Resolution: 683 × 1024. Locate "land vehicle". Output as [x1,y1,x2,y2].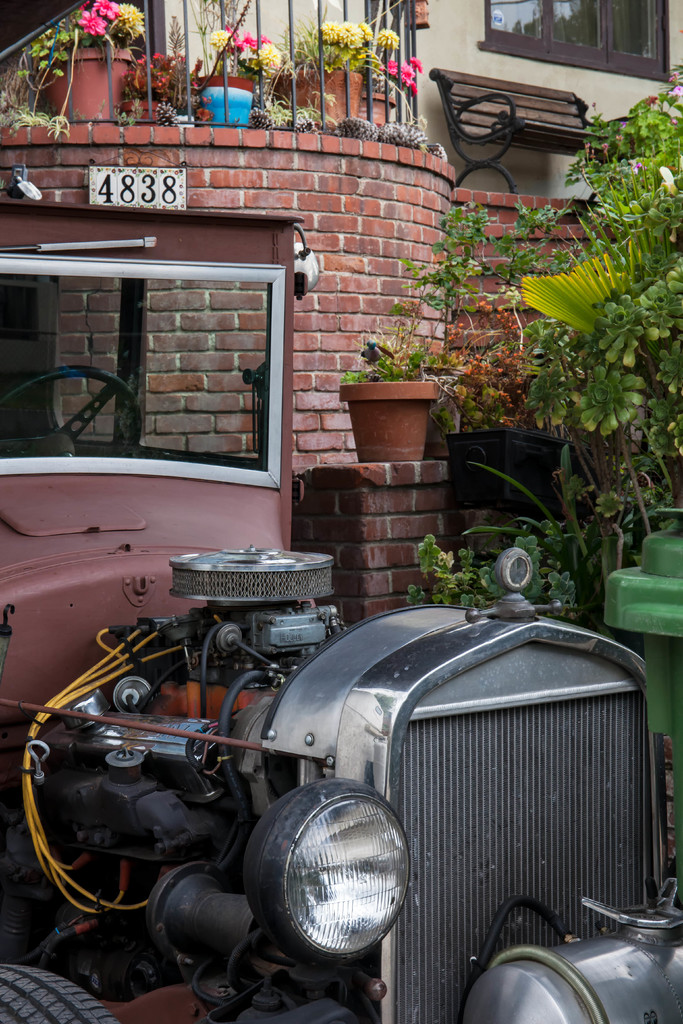
[24,222,607,1009].
